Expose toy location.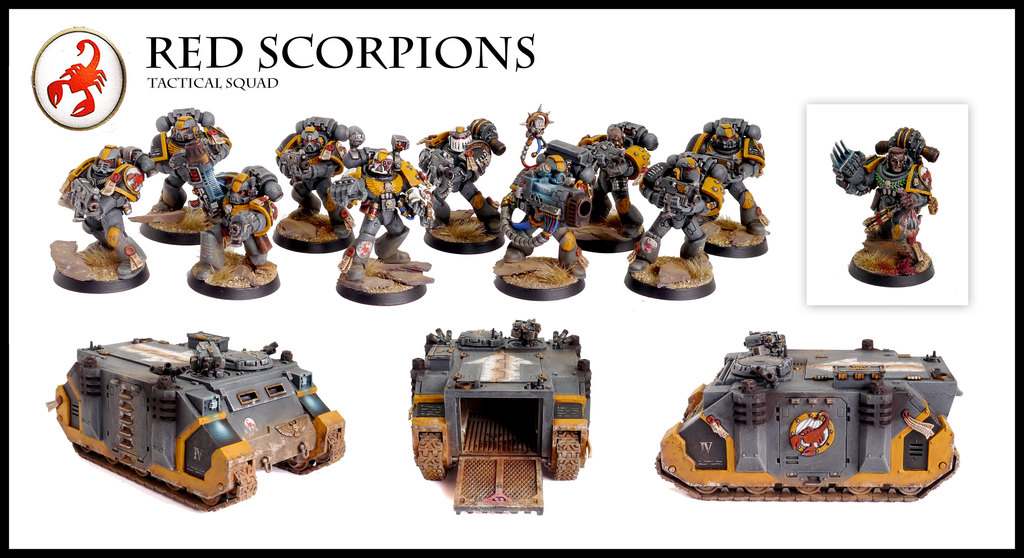
Exposed at select_region(59, 149, 157, 281).
